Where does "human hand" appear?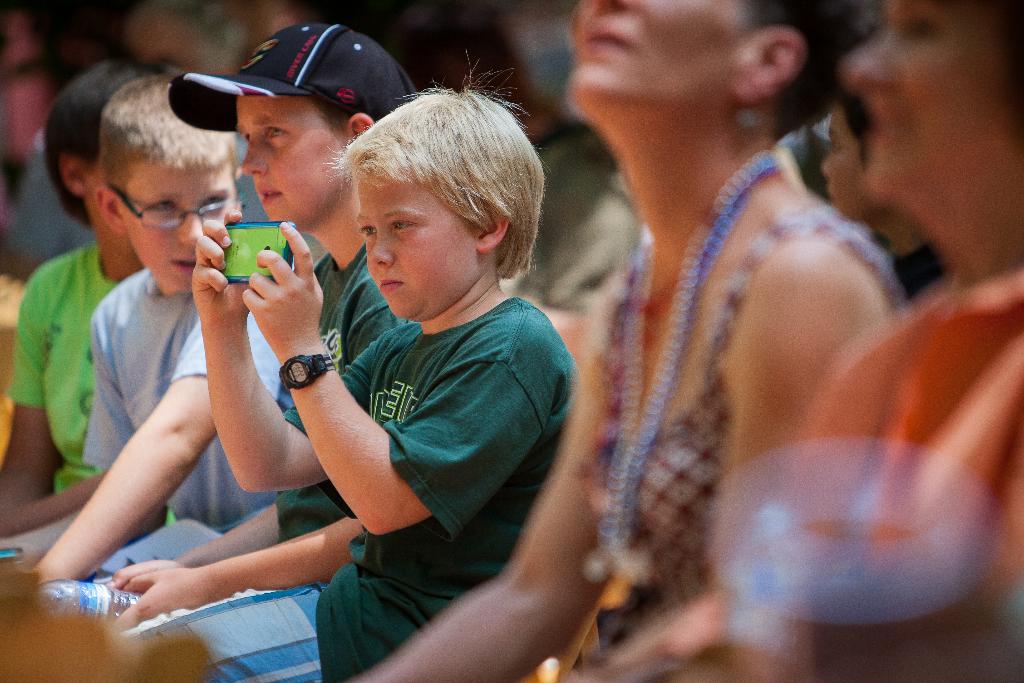
Appears at 230, 242, 316, 347.
